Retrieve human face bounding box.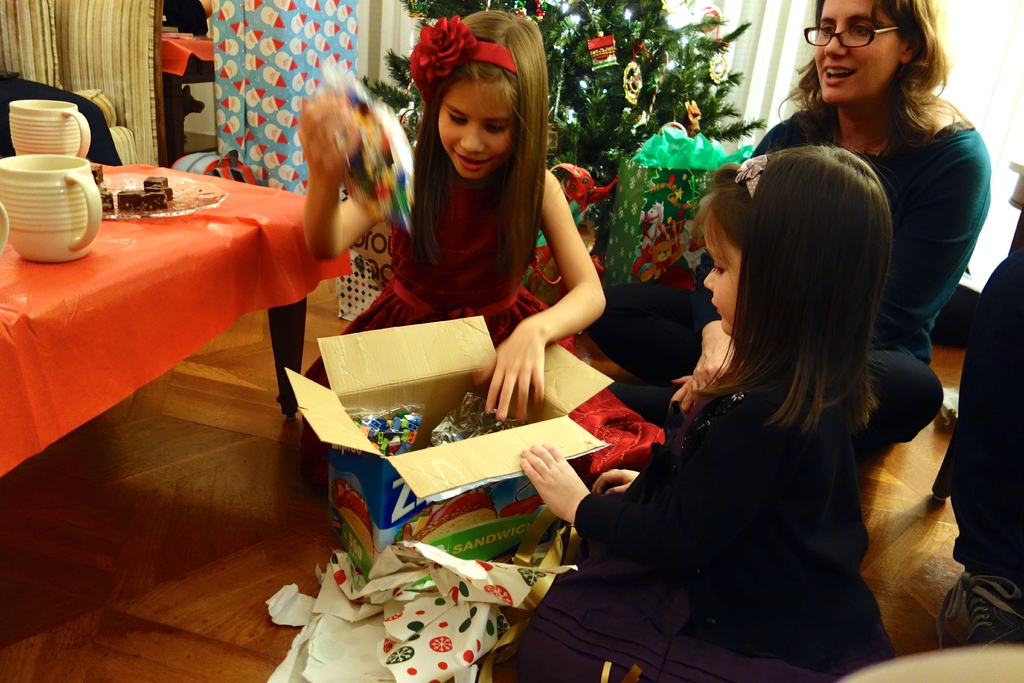
Bounding box: select_region(814, 0, 902, 105).
